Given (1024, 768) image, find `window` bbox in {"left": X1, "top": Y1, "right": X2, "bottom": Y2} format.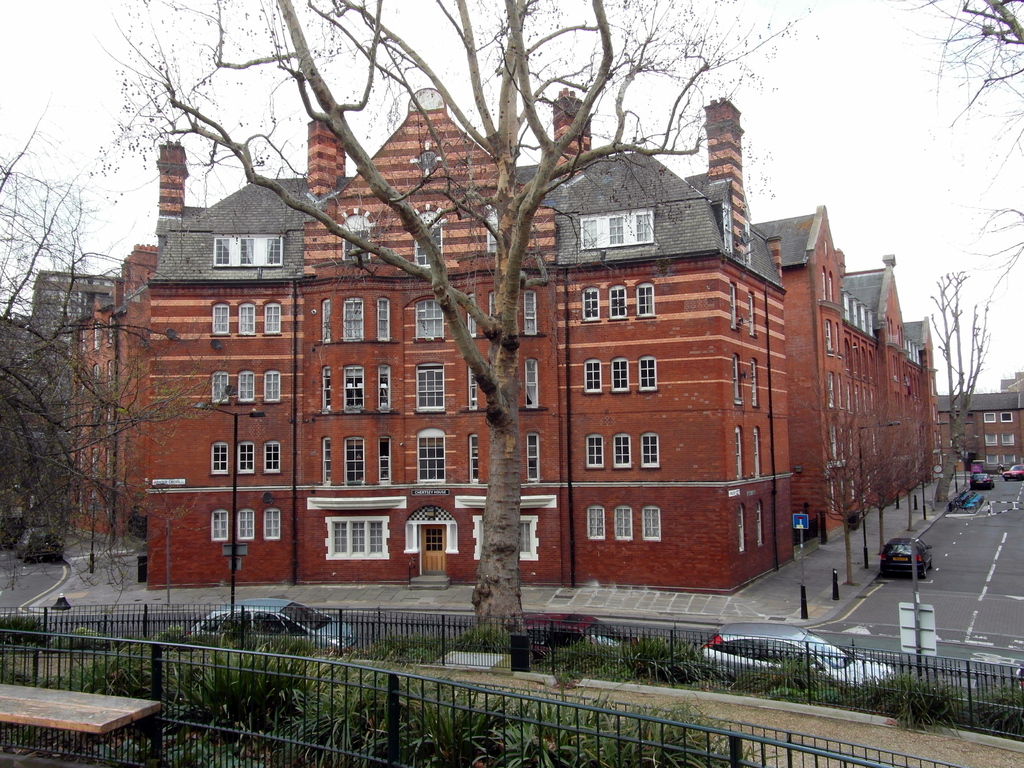
{"left": 264, "top": 440, "right": 280, "bottom": 472}.
